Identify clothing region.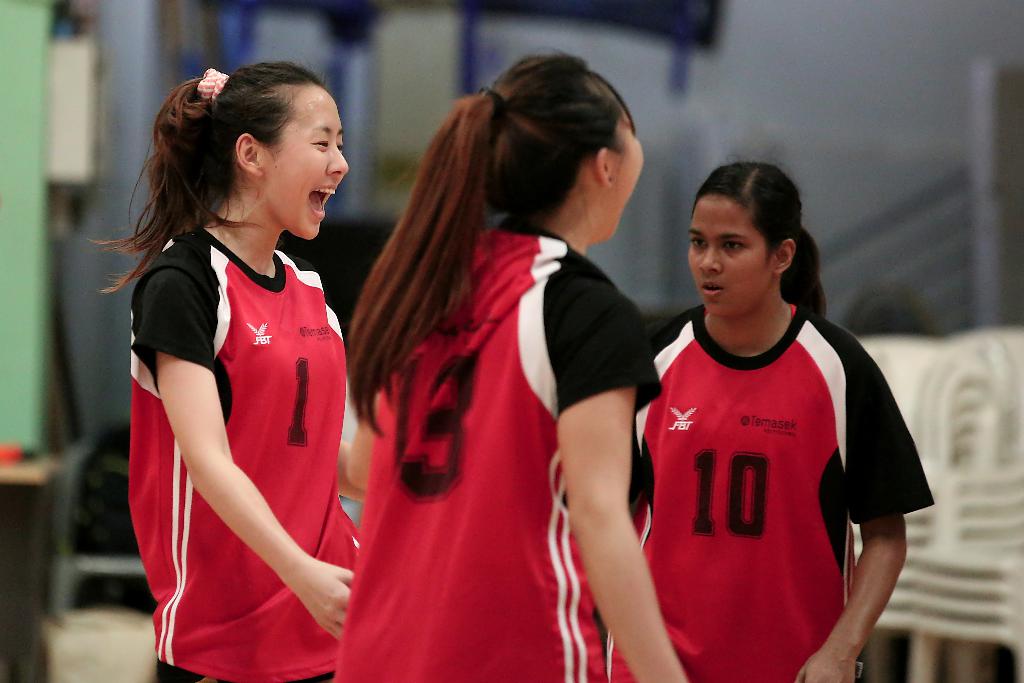
Region: [left=607, top=295, right=937, bottom=682].
